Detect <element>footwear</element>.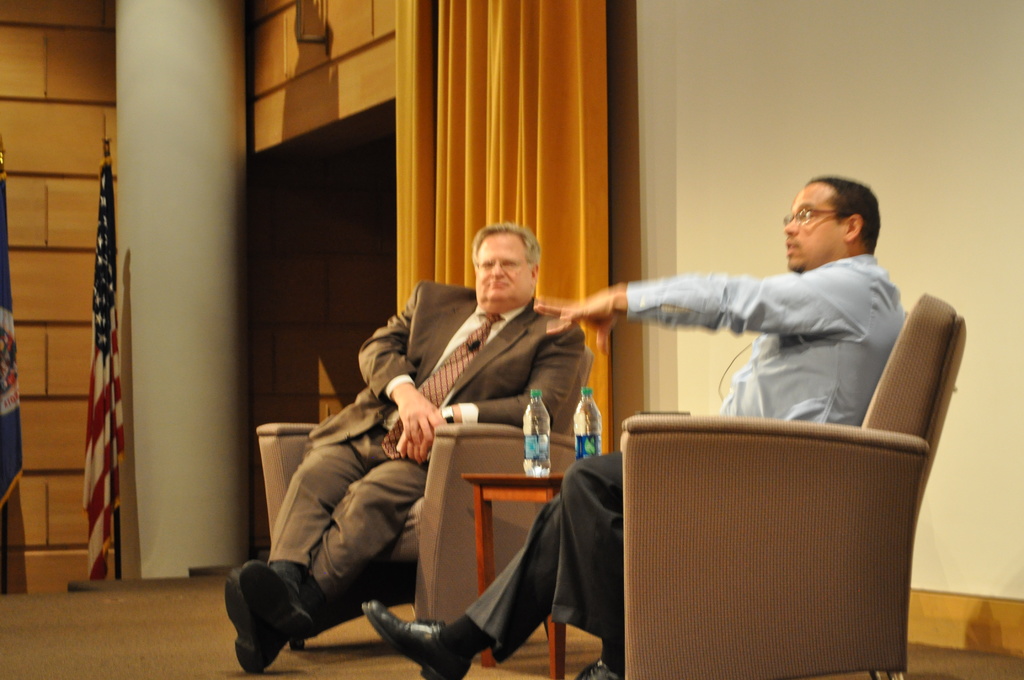
Detected at [357,597,472,679].
